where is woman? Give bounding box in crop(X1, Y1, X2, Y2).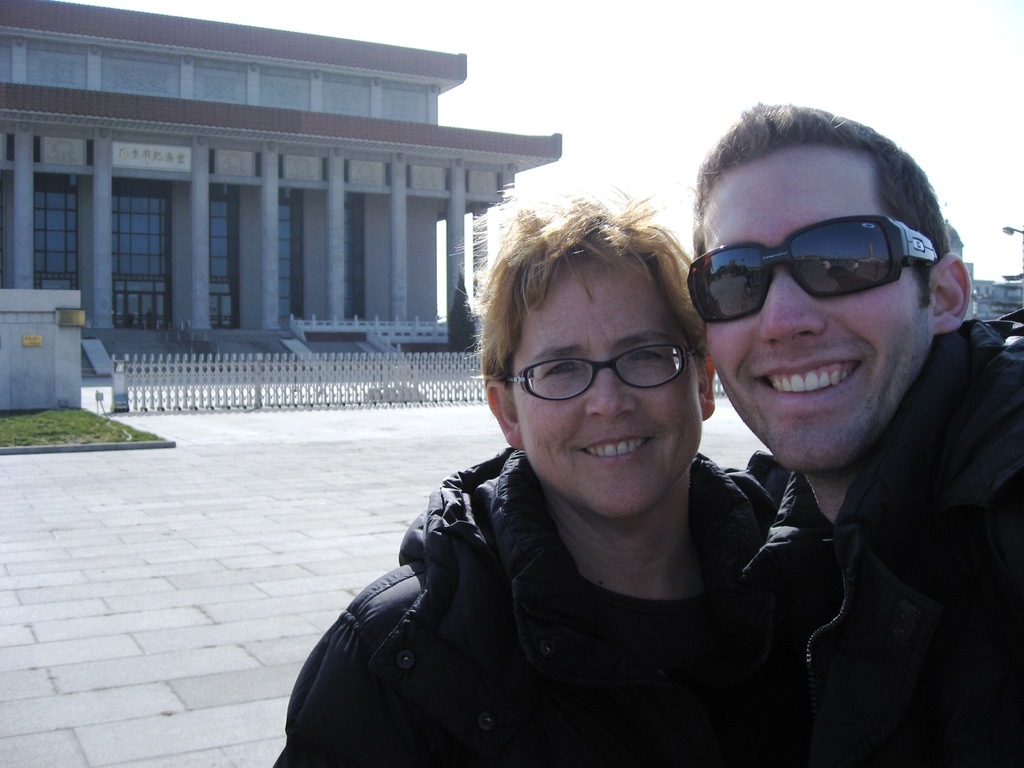
crop(303, 205, 842, 767).
